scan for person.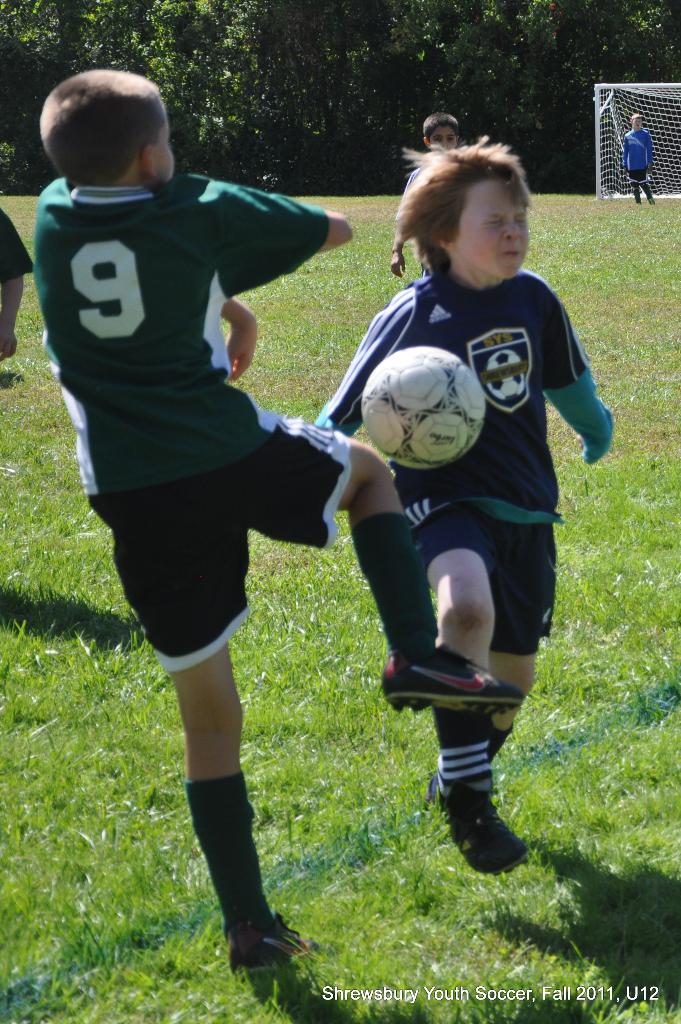
Scan result: 42, 66, 376, 974.
